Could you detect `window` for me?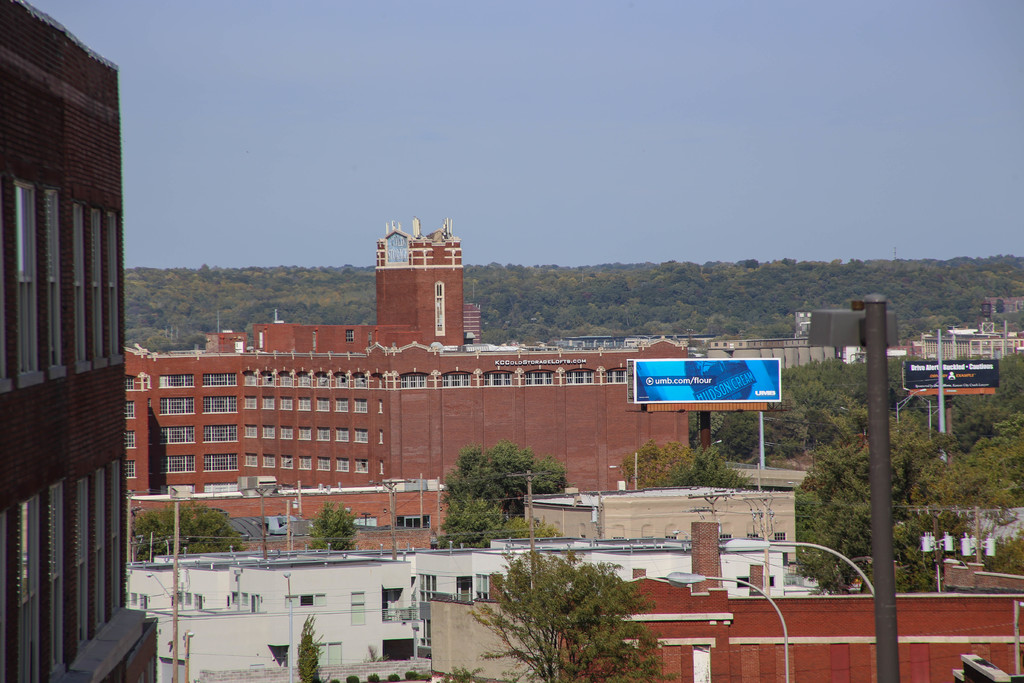
Detection result: <bbox>242, 454, 266, 470</bbox>.
